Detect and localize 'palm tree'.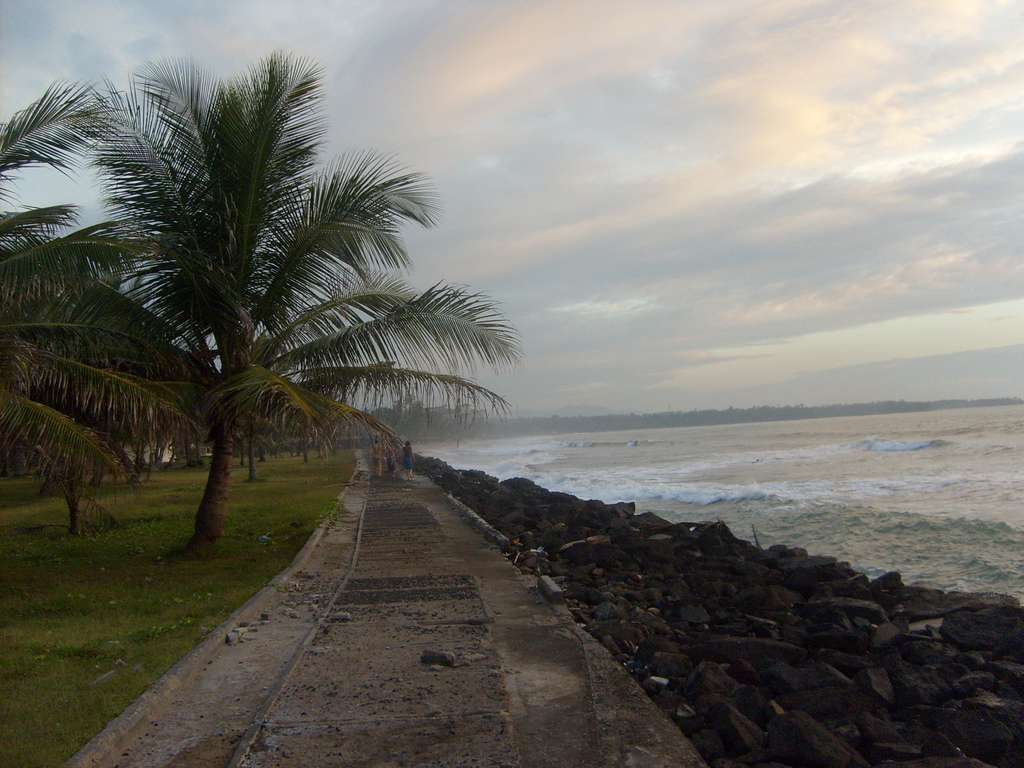
Localized at 0, 78, 200, 487.
